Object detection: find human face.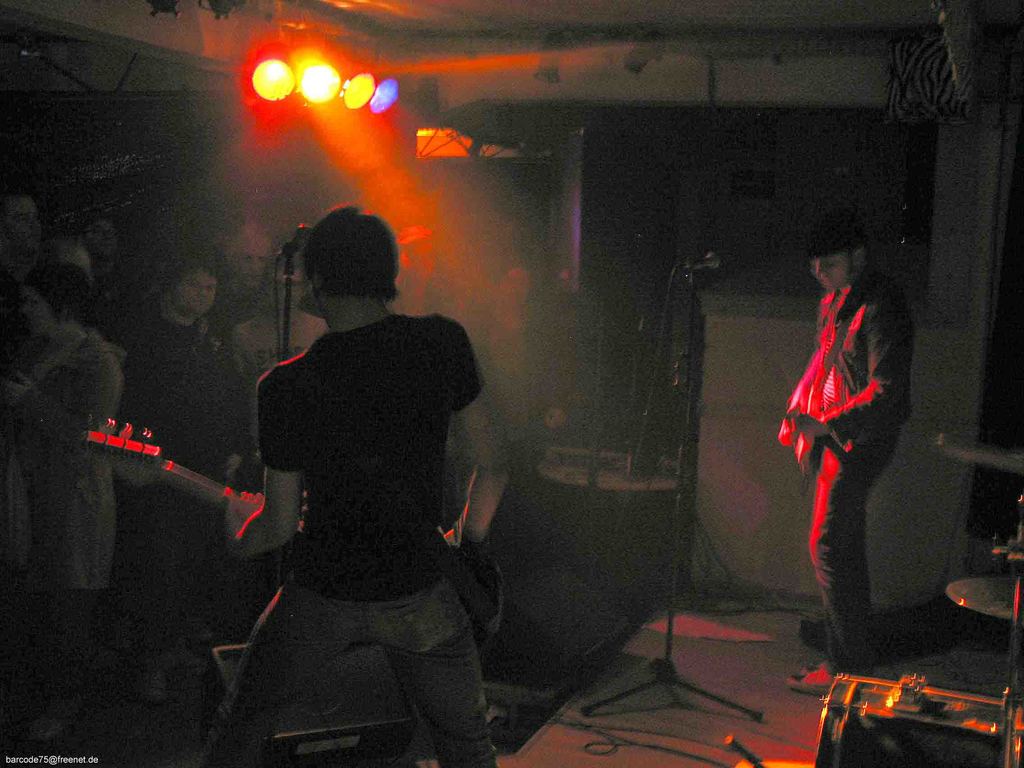
{"x1": 814, "y1": 260, "x2": 858, "y2": 286}.
